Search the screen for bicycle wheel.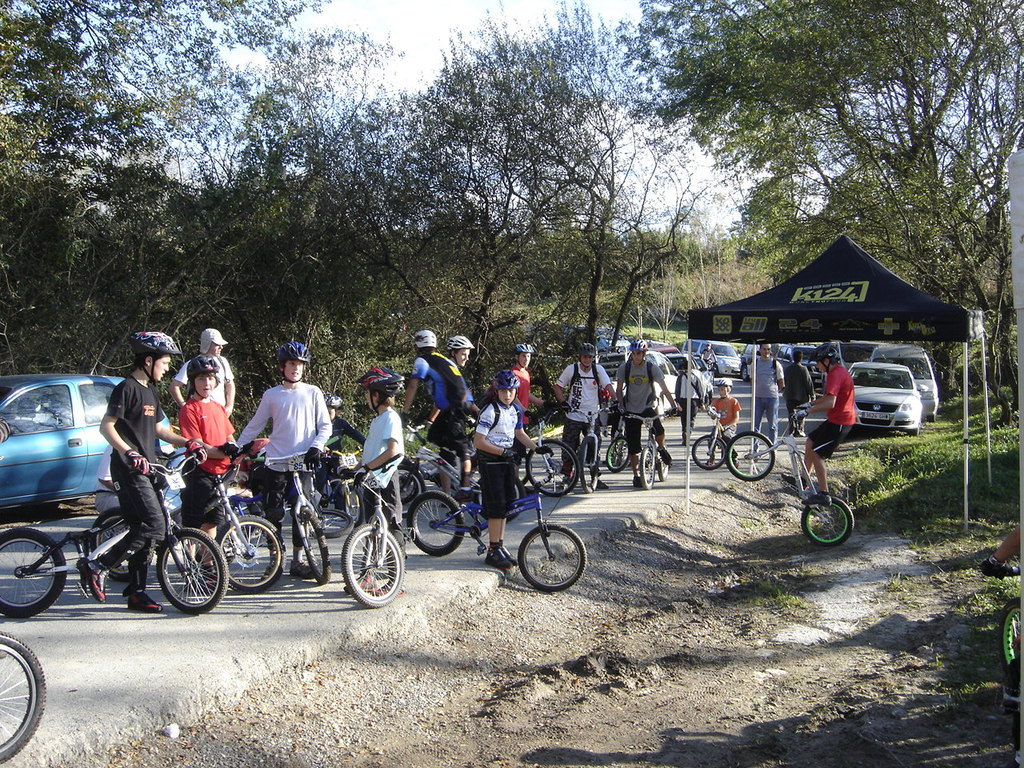
Found at BBox(999, 599, 1023, 670).
